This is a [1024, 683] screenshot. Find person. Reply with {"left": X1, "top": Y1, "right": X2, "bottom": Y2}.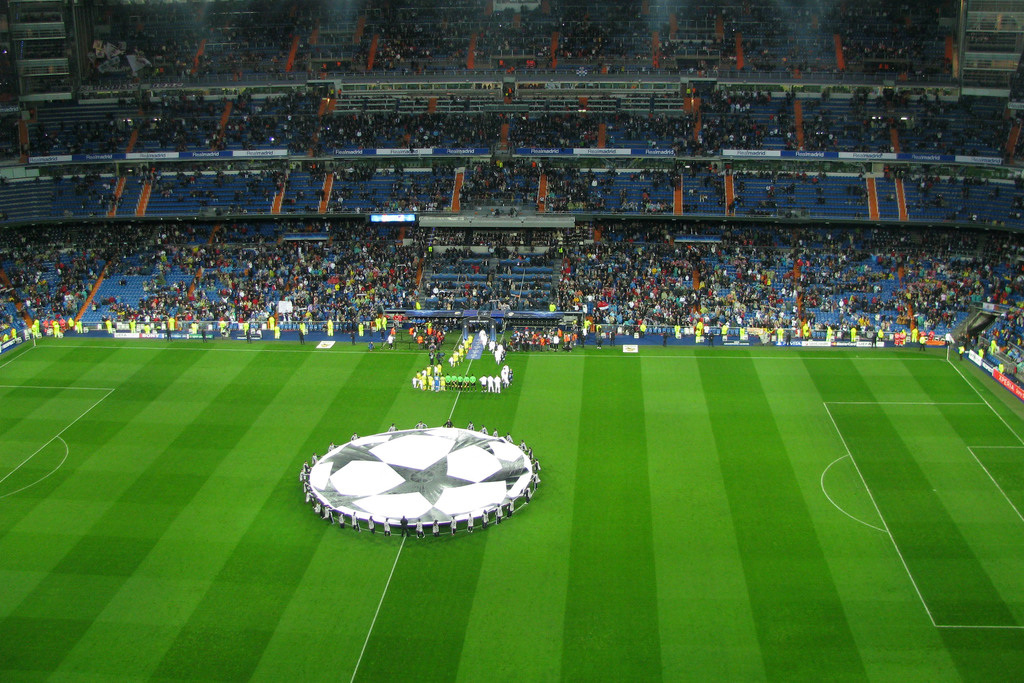
{"left": 478, "top": 329, "right": 488, "bottom": 345}.
